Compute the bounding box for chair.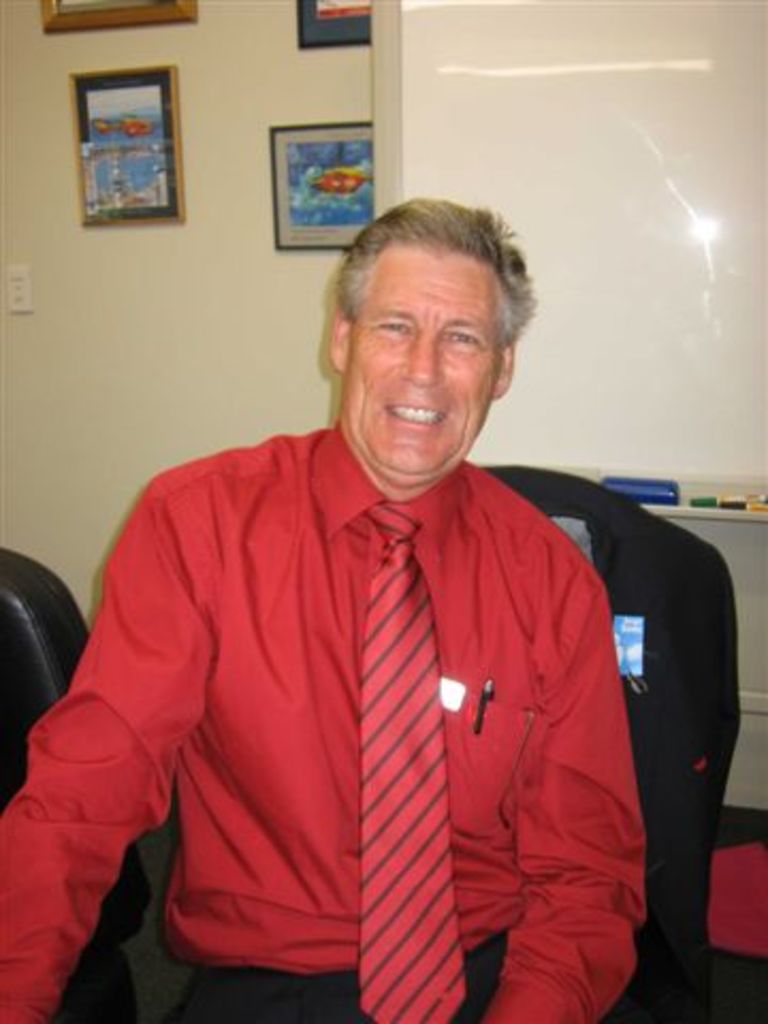
bbox(469, 465, 747, 1022).
